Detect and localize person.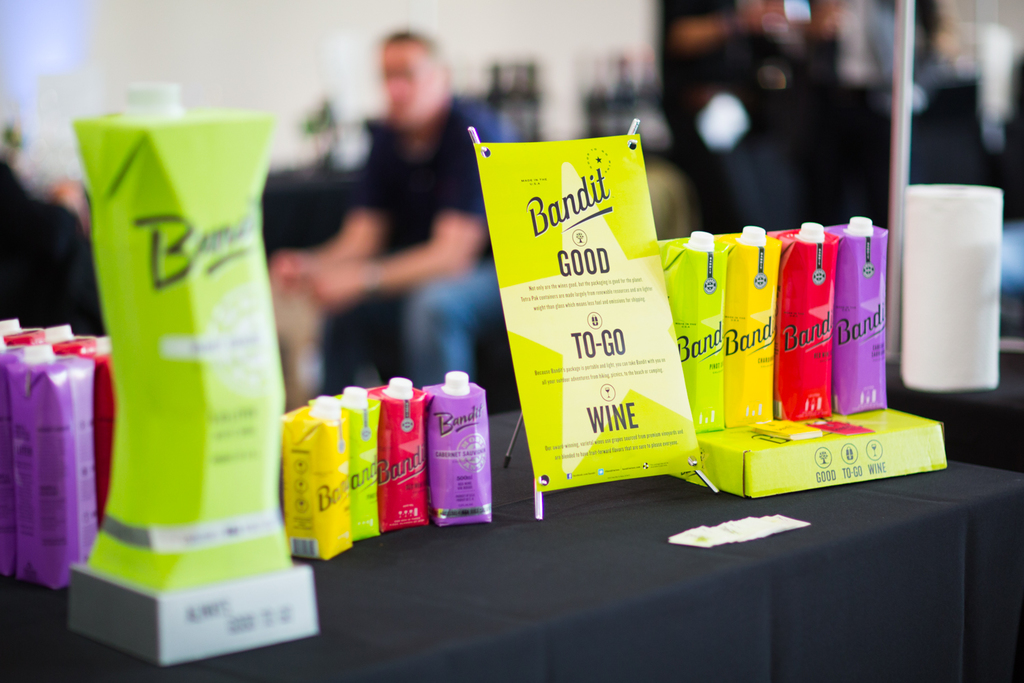
Localized at rect(912, 0, 974, 83).
